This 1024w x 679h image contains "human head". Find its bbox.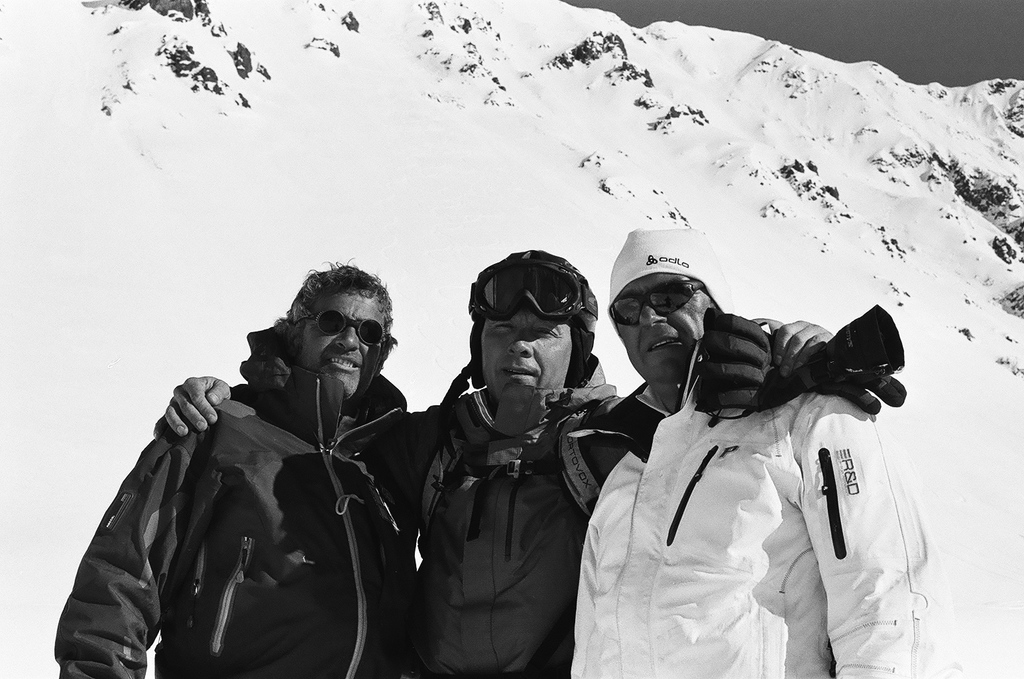
x1=289, y1=258, x2=401, y2=401.
